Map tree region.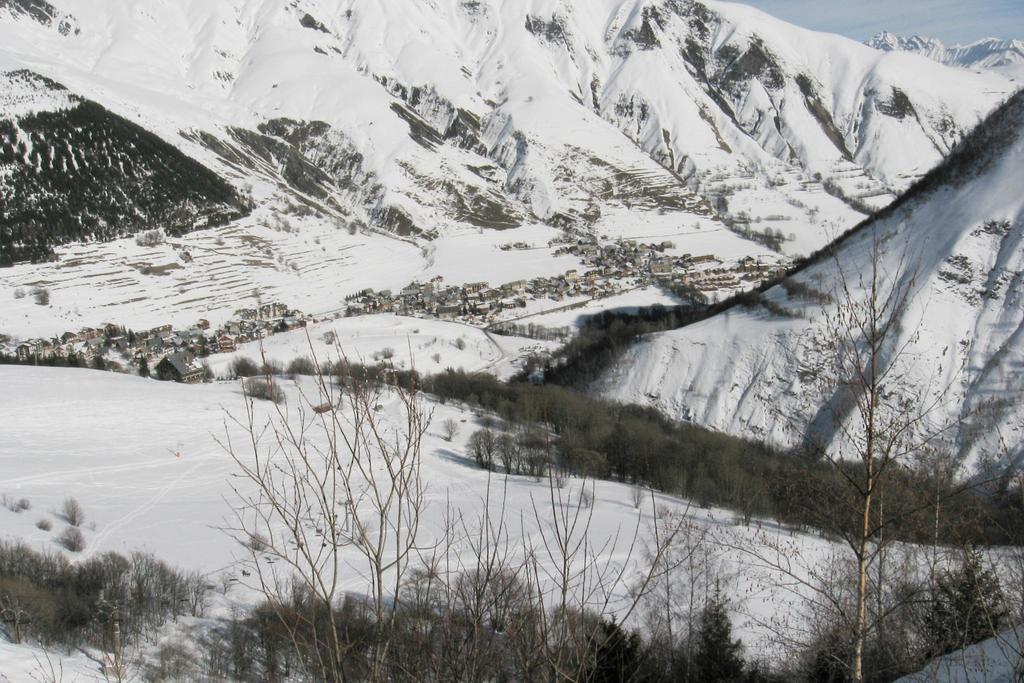
Mapped to x1=461 y1=424 x2=497 y2=465.
